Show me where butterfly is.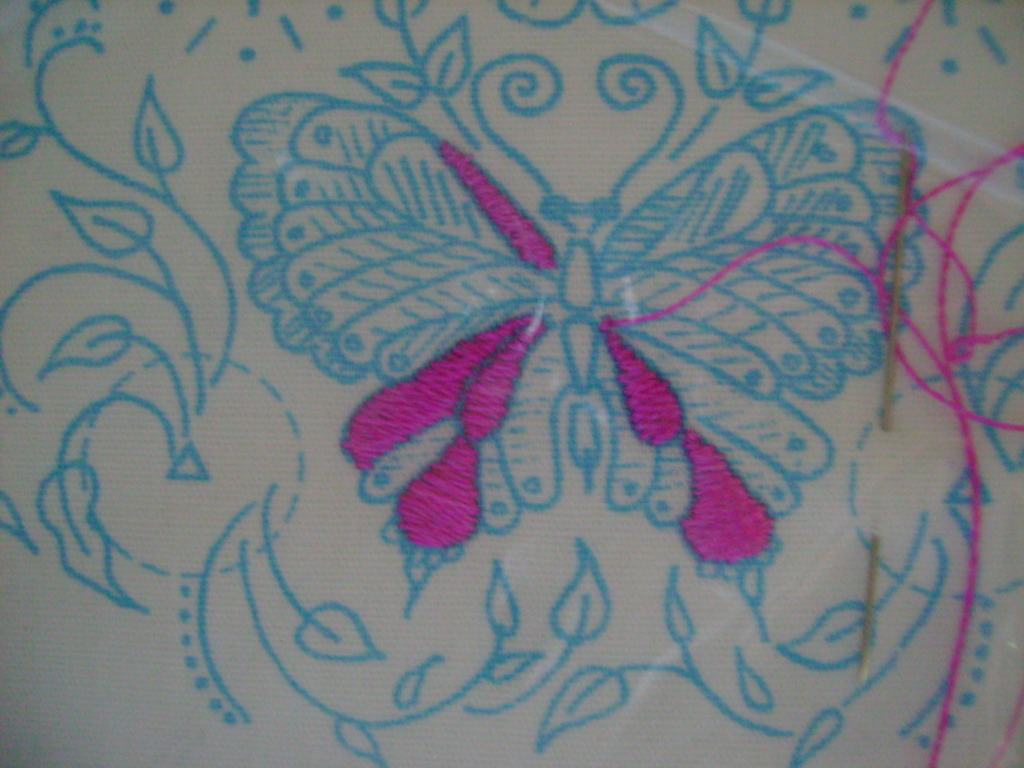
butterfly is at 228:93:930:641.
